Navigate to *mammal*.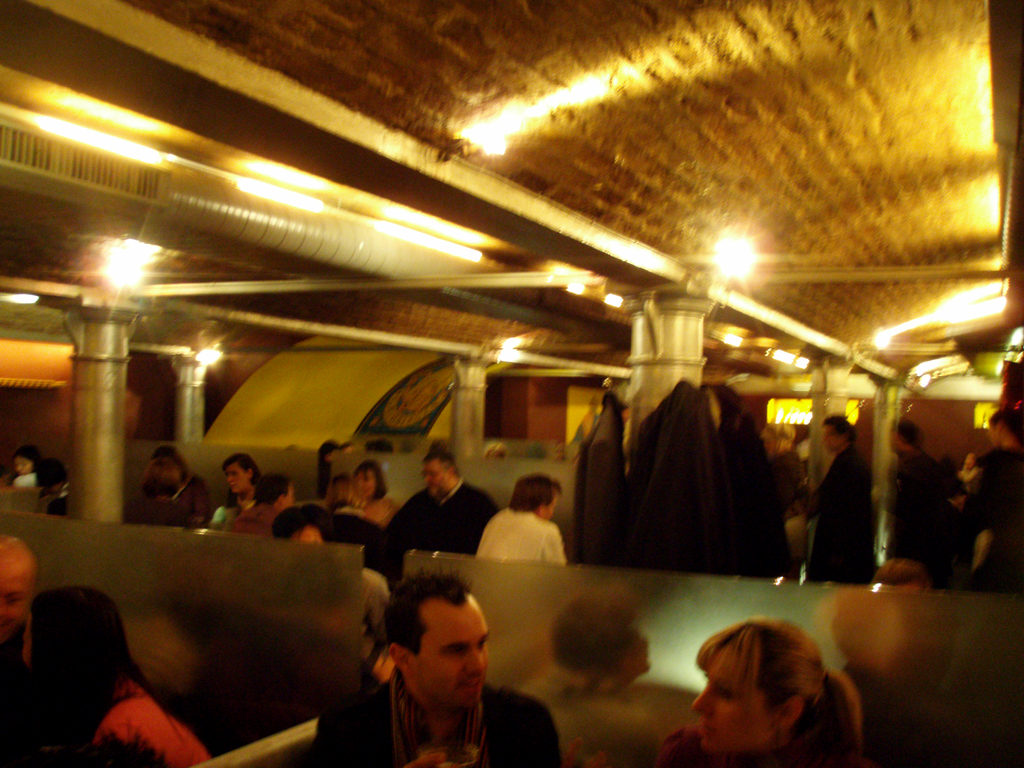
Navigation target: BBox(364, 561, 396, 691).
